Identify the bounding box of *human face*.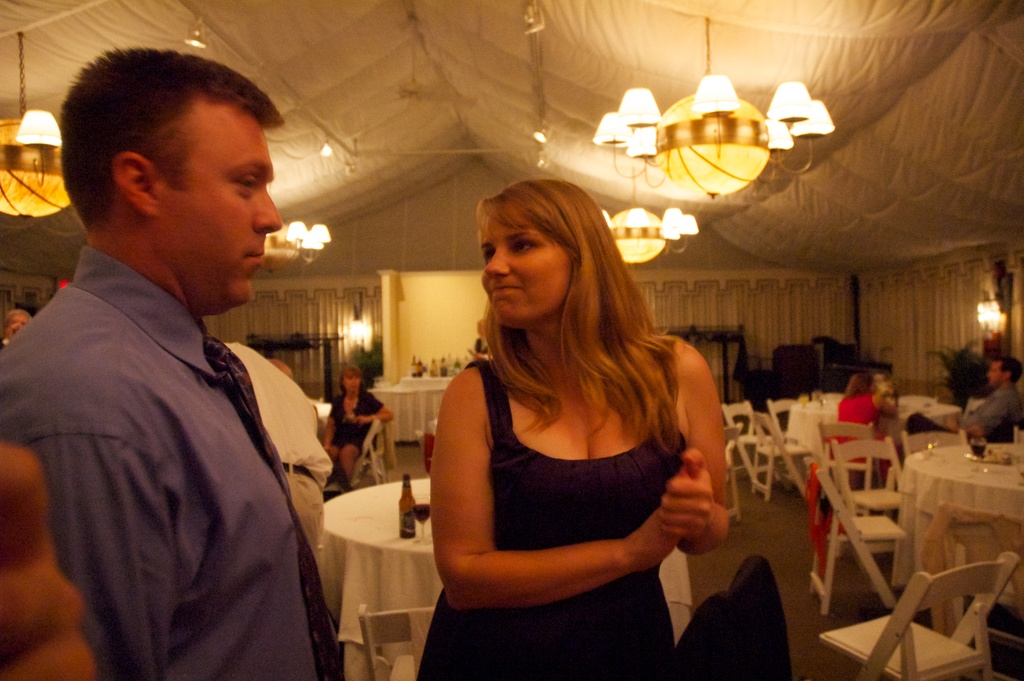
BBox(166, 101, 284, 316).
